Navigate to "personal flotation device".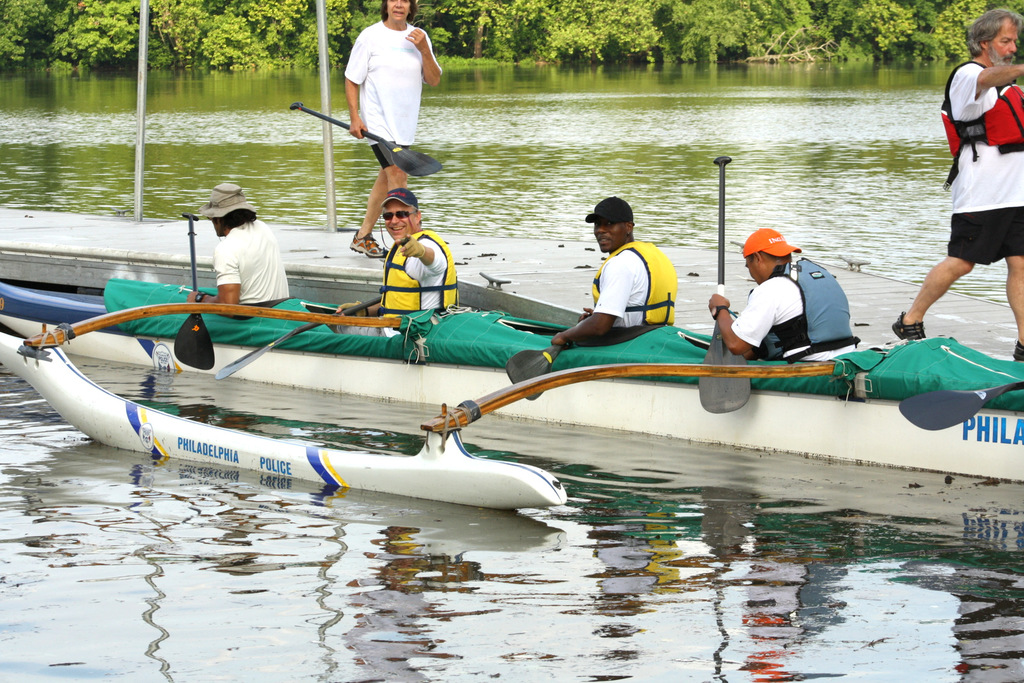
Navigation target: l=937, t=63, r=1023, b=189.
